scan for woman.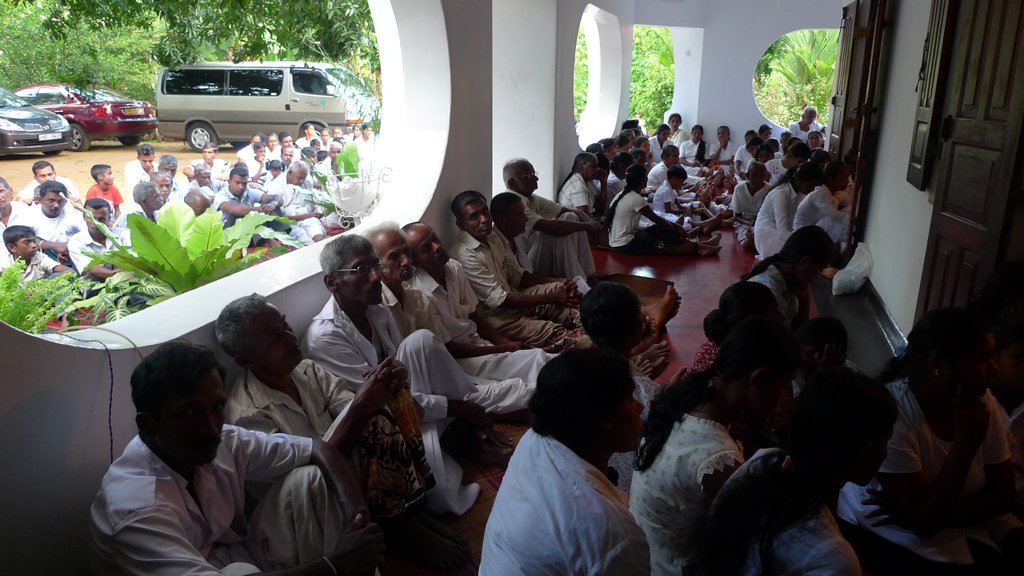
Scan result: bbox=[704, 360, 906, 575].
